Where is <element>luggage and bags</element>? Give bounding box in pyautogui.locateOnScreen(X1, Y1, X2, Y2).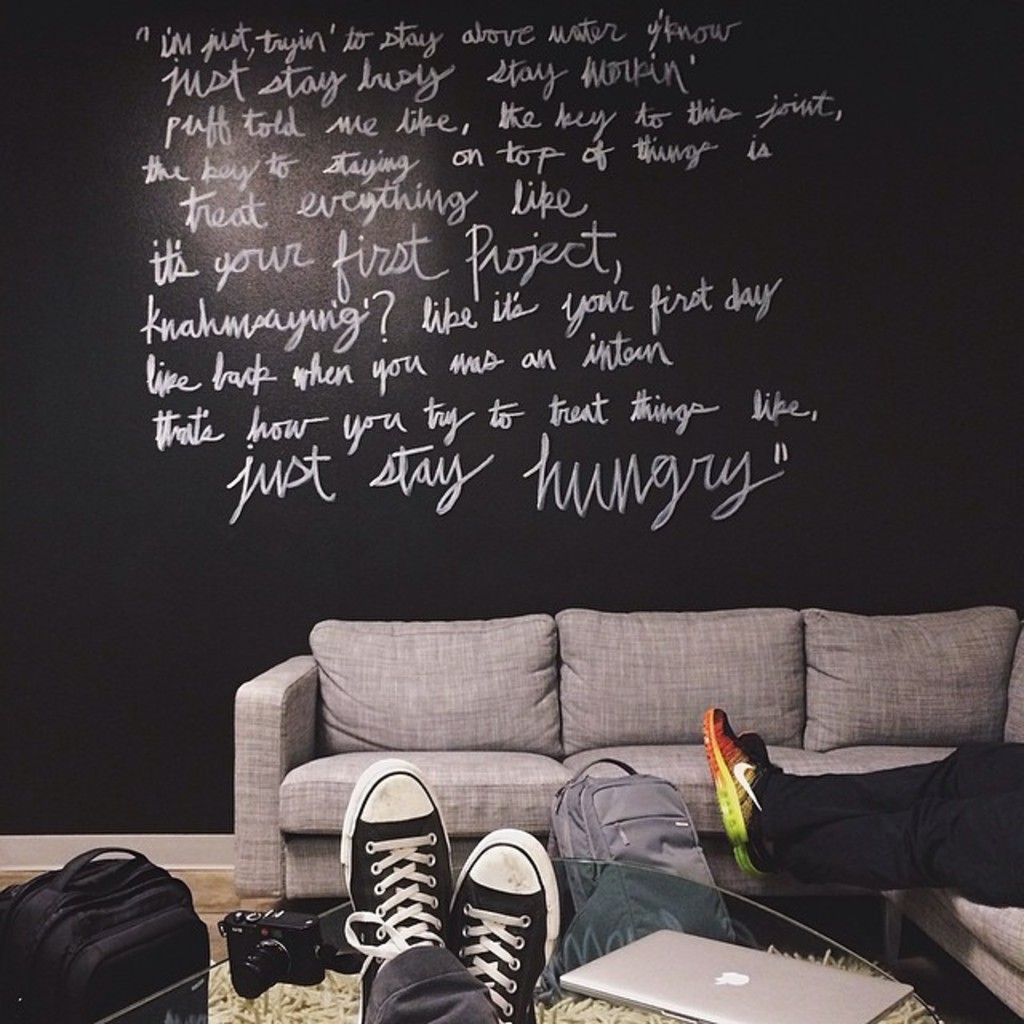
pyautogui.locateOnScreen(13, 848, 226, 1016).
